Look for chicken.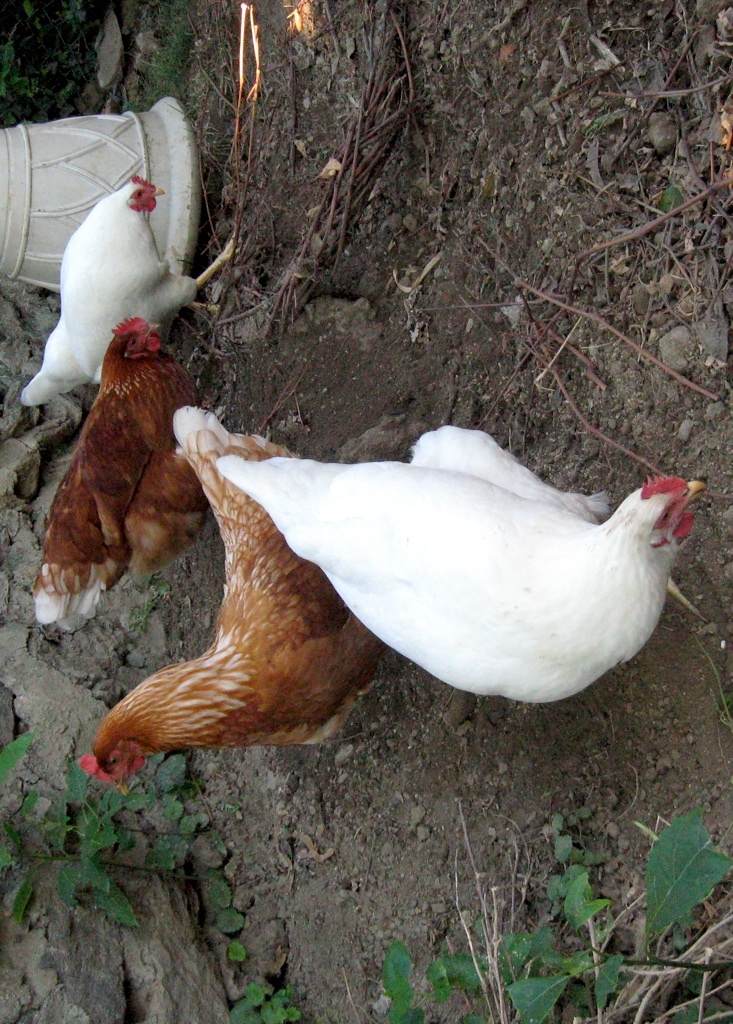
Found: <bbox>28, 310, 216, 633</bbox>.
